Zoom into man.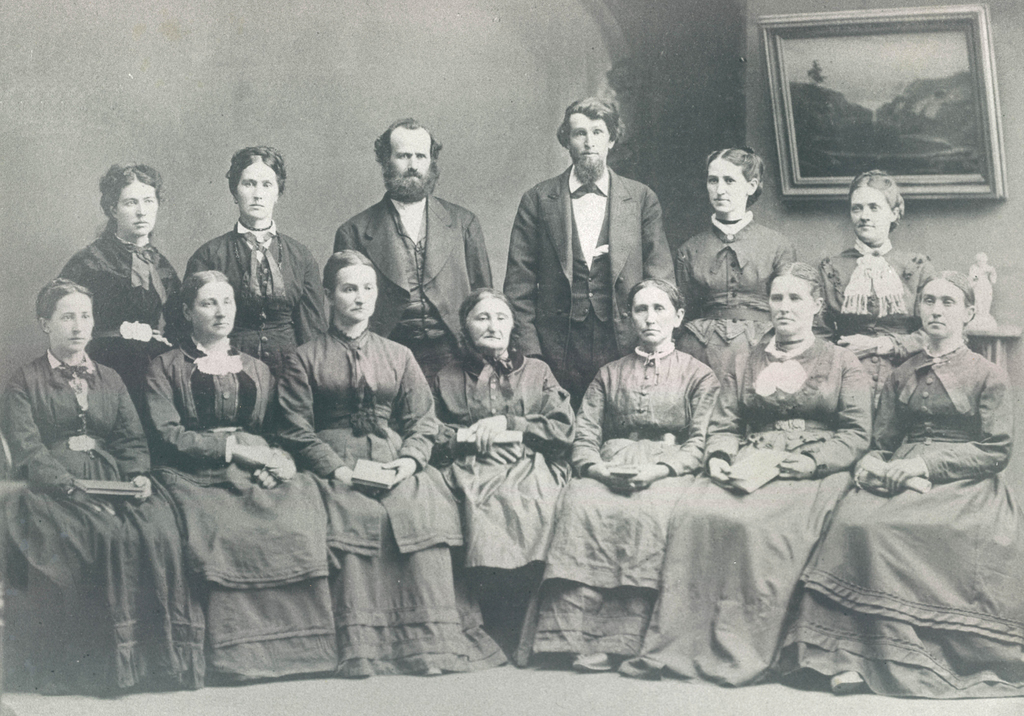
Zoom target: {"left": 498, "top": 102, "right": 678, "bottom": 453}.
